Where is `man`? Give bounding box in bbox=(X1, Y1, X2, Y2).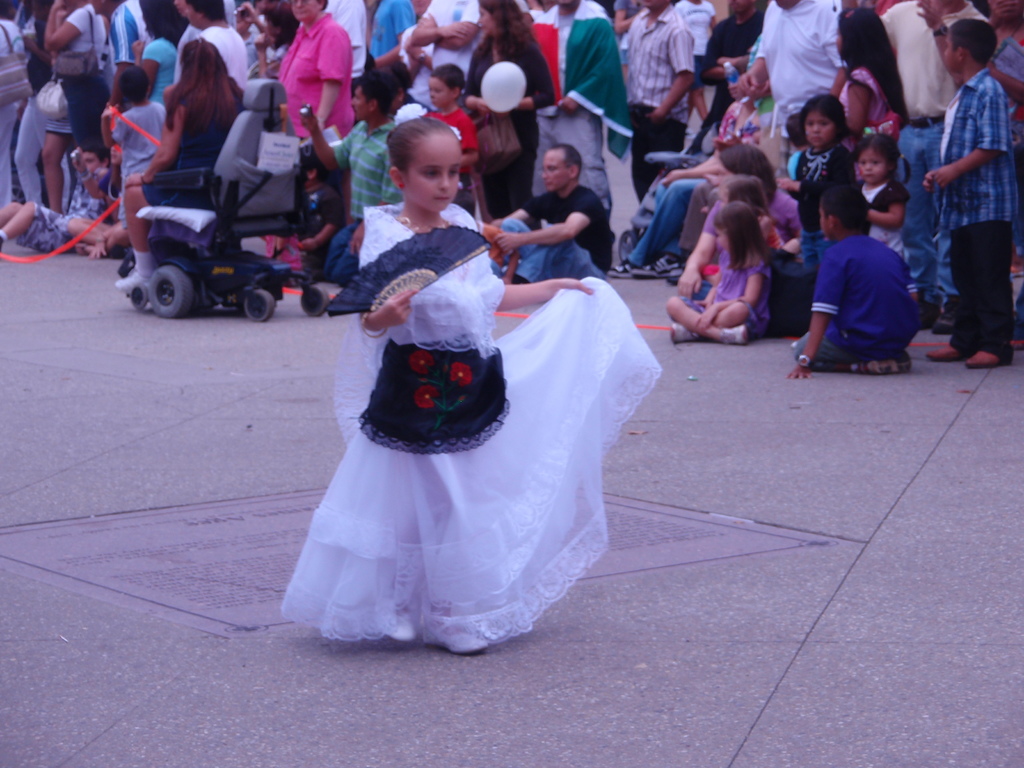
bbox=(295, 63, 413, 289).
